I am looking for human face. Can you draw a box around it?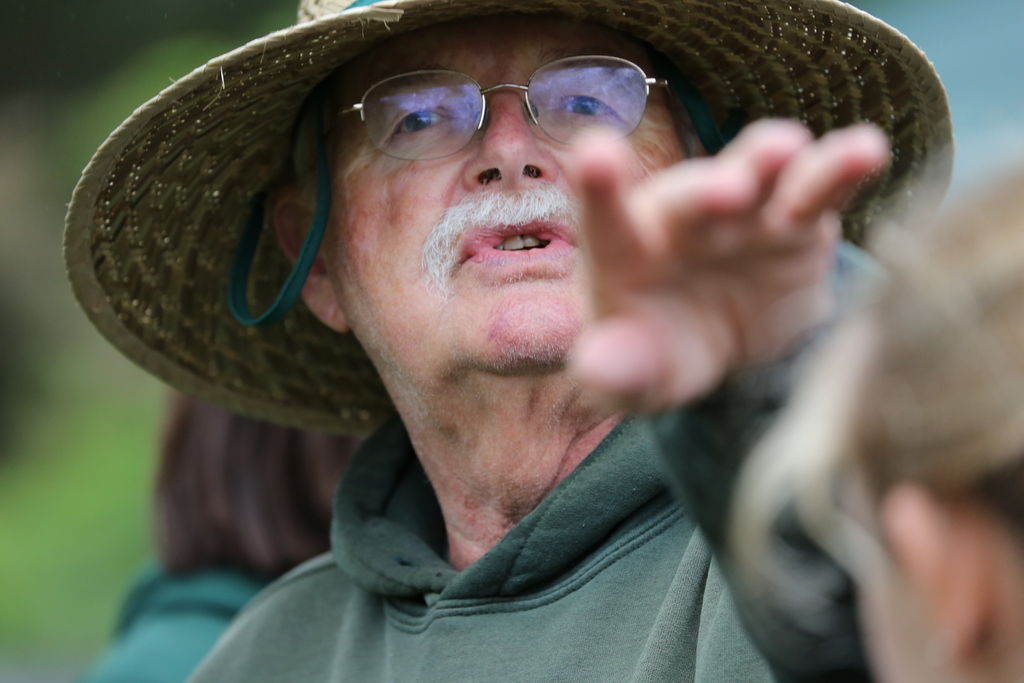
Sure, the bounding box is (332,10,702,386).
